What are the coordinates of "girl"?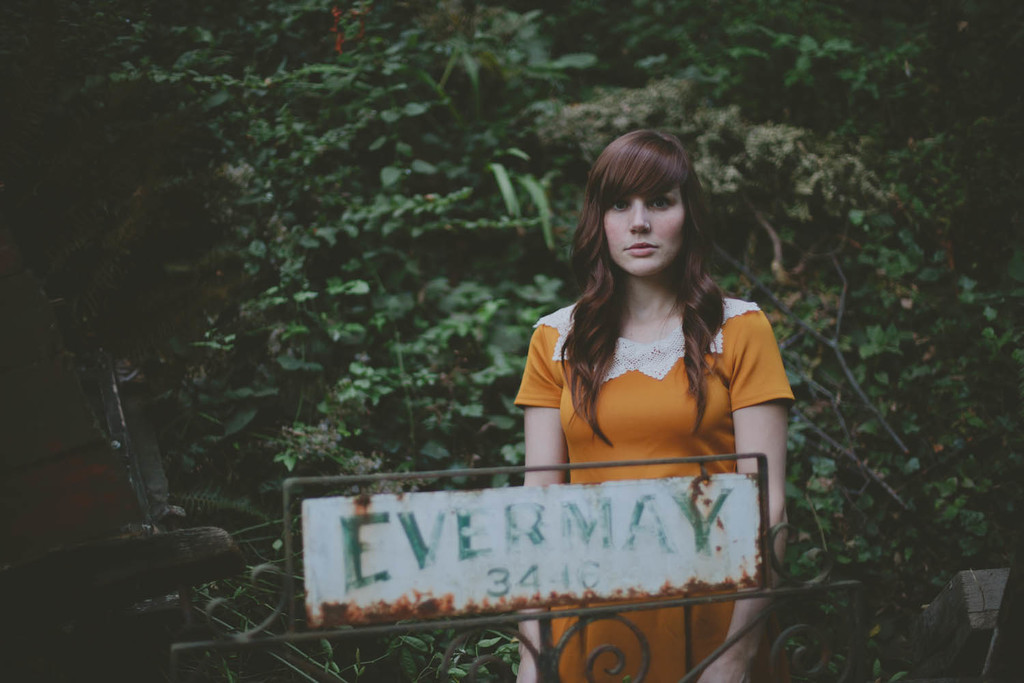
{"left": 515, "top": 134, "right": 793, "bottom": 682}.
